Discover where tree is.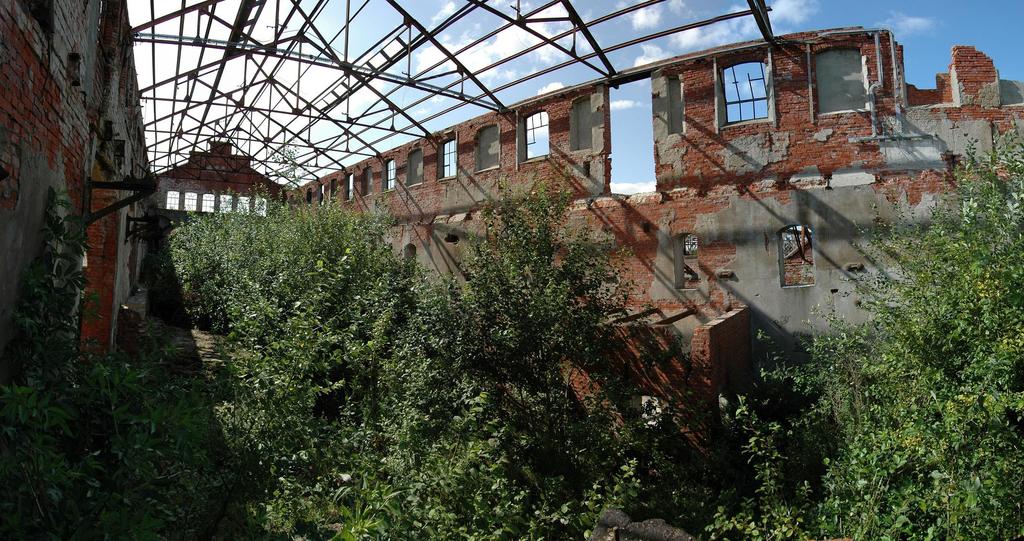
Discovered at box(824, 127, 1014, 485).
